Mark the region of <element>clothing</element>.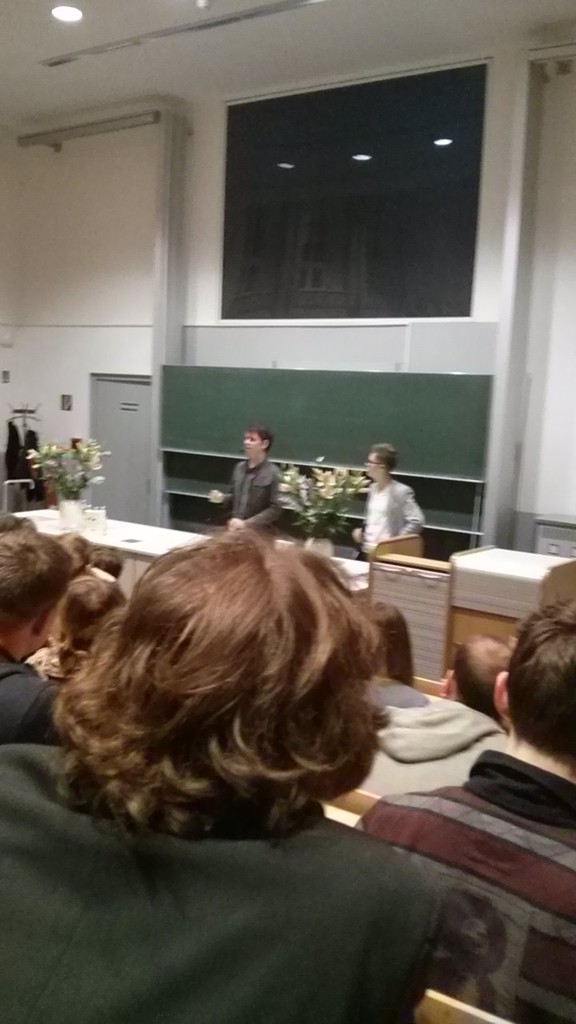
Region: box(342, 741, 575, 1023).
